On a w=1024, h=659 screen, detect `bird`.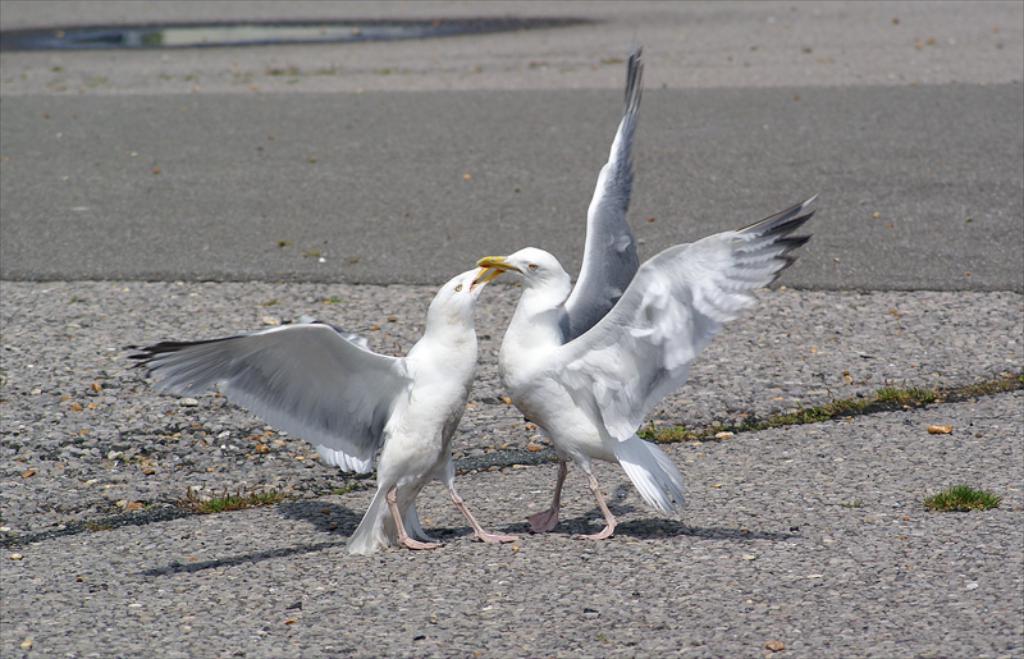
BBox(118, 261, 520, 559).
